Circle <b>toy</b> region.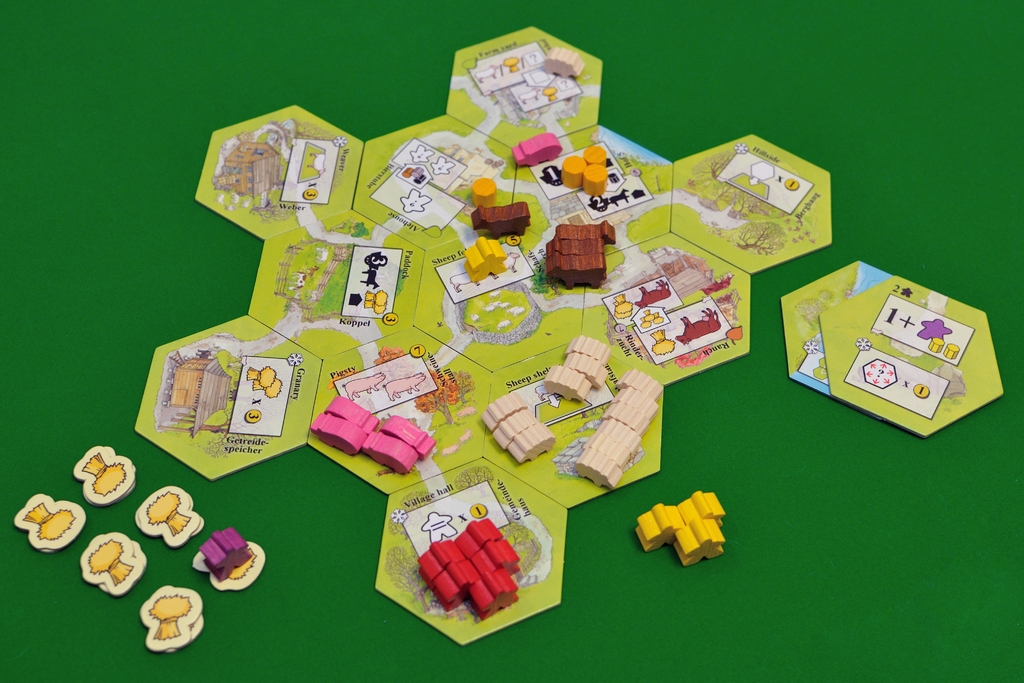
Region: 504 419 550 460.
